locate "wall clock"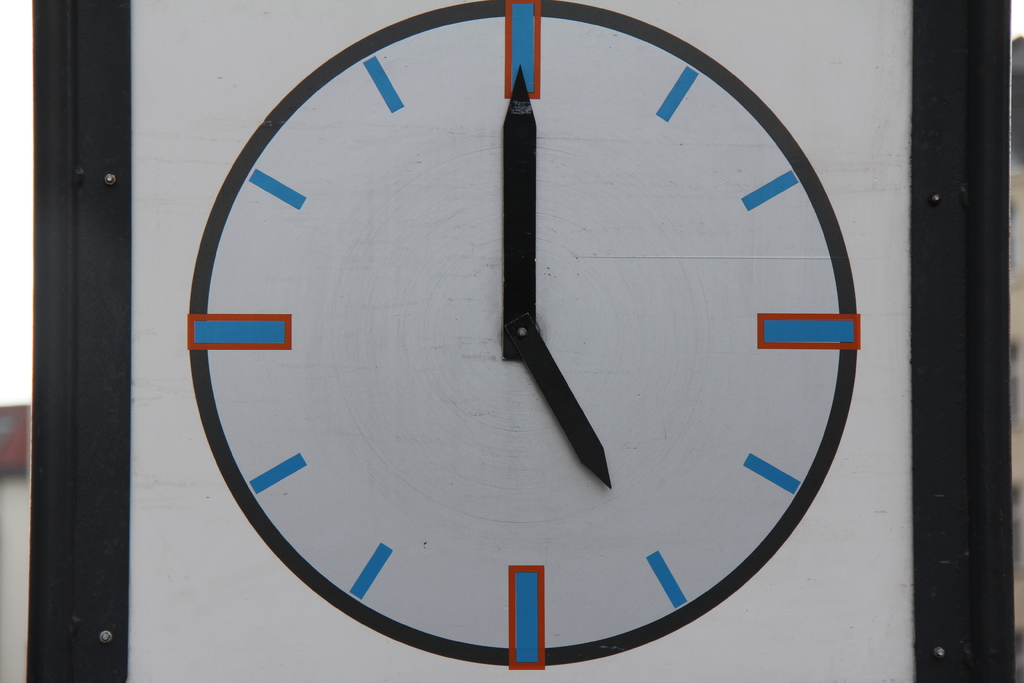
region(179, 0, 888, 657)
